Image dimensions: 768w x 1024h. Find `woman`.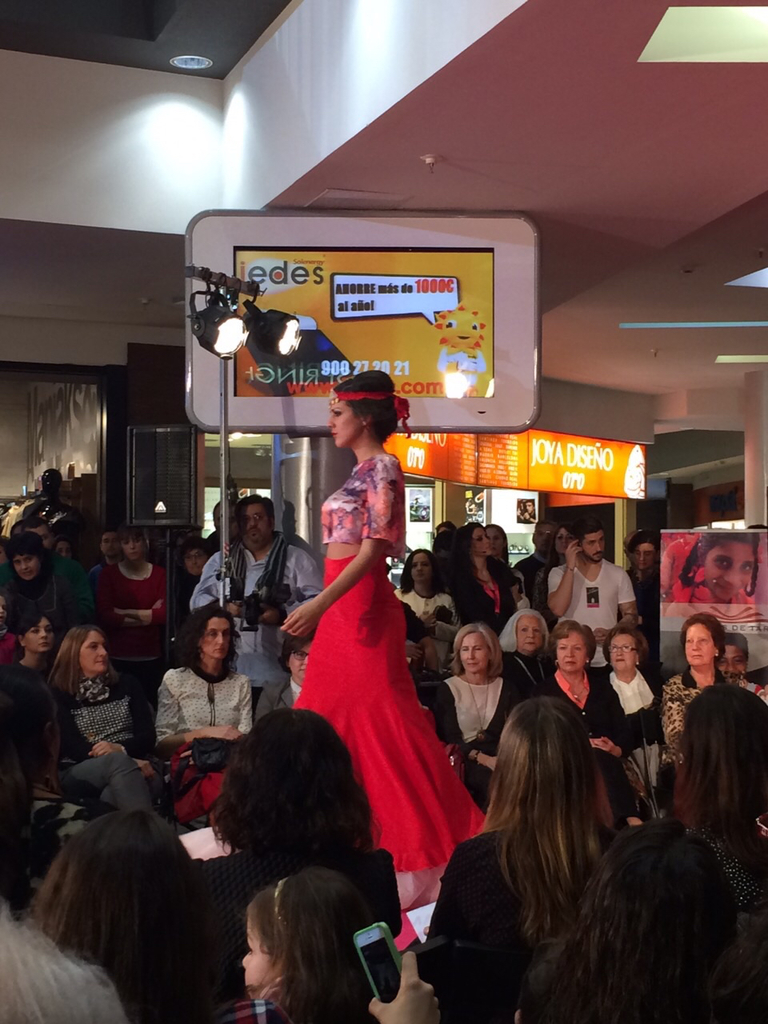
<region>0, 610, 57, 738</region>.
